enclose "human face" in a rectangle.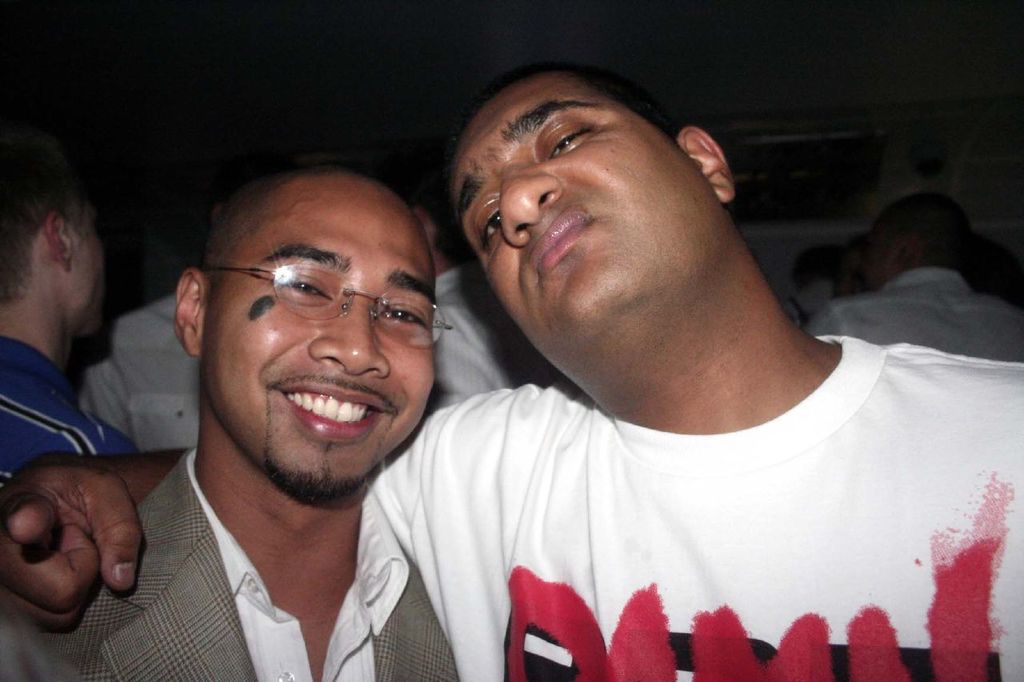
[64,187,110,345].
